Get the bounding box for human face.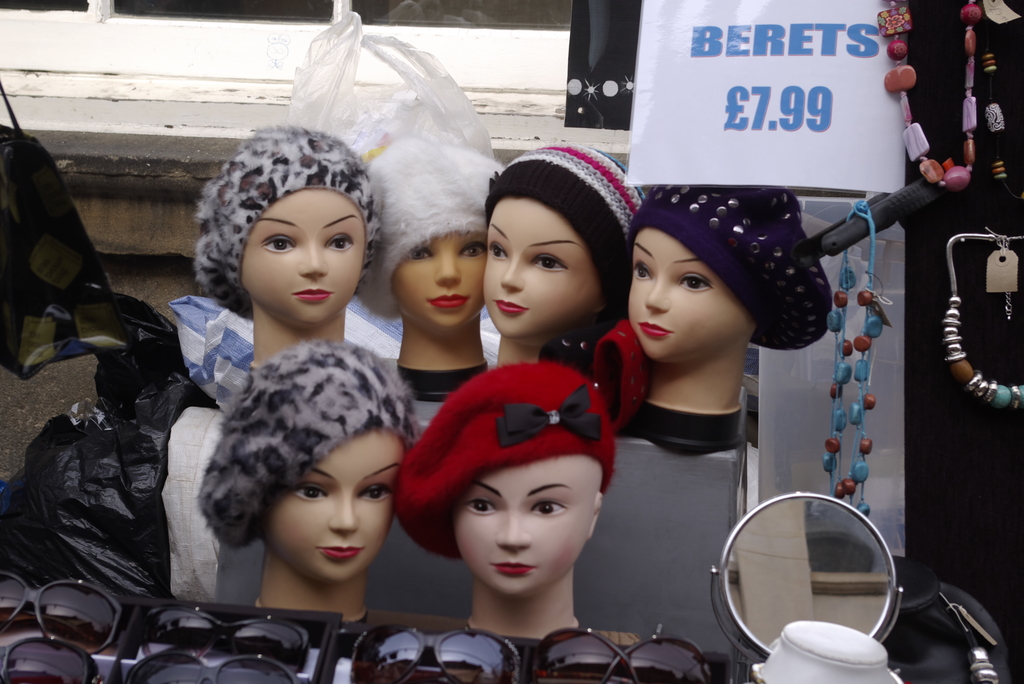
detection(240, 190, 365, 327).
